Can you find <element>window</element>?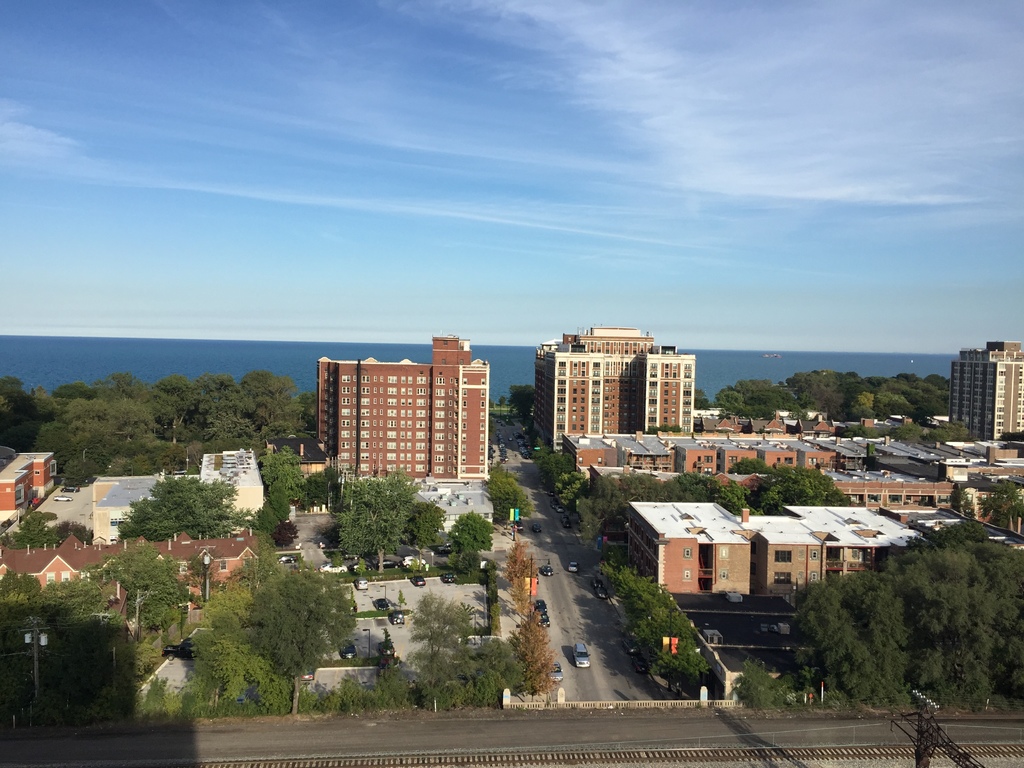
Yes, bounding box: (left=820, top=458, right=825, bottom=465).
